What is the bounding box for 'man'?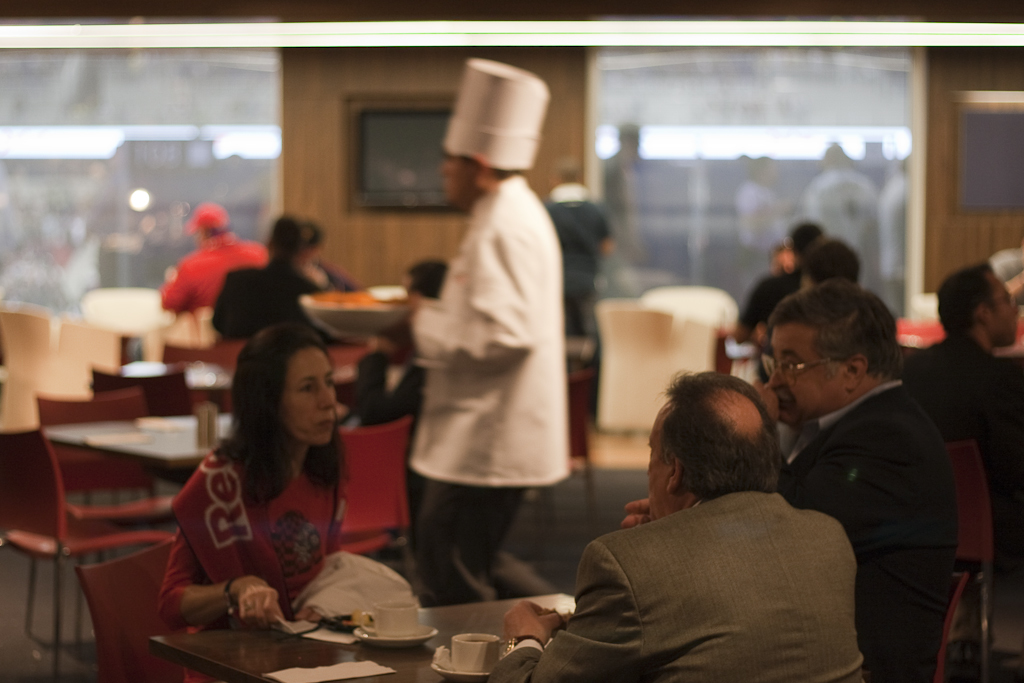
210,215,344,344.
